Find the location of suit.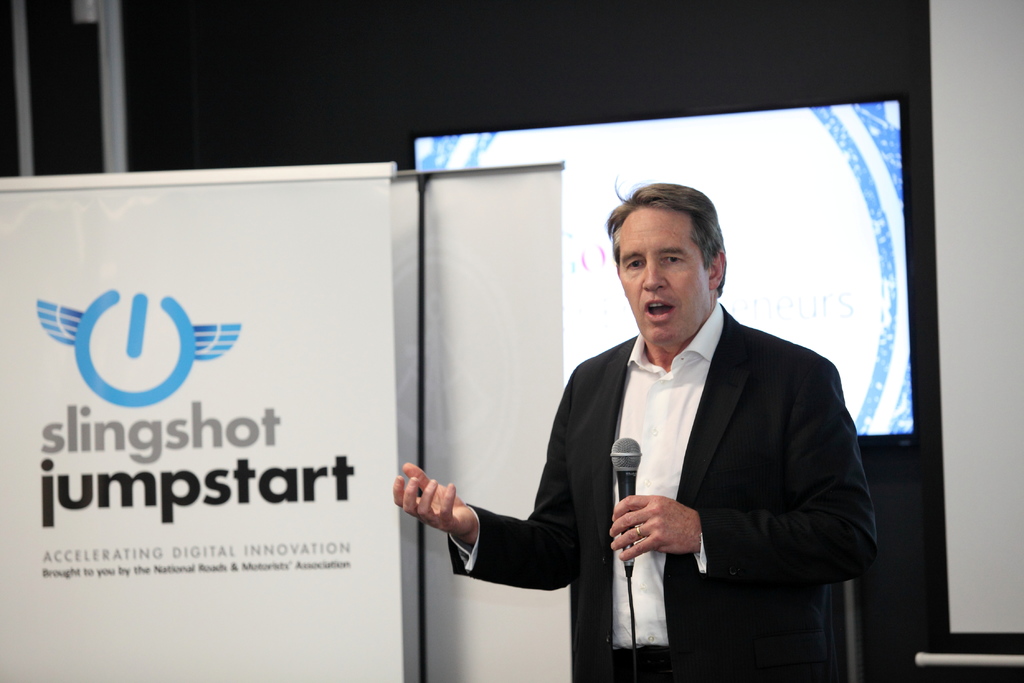
Location: {"left": 454, "top": 251, "right": 858, "bottom": 651}.
